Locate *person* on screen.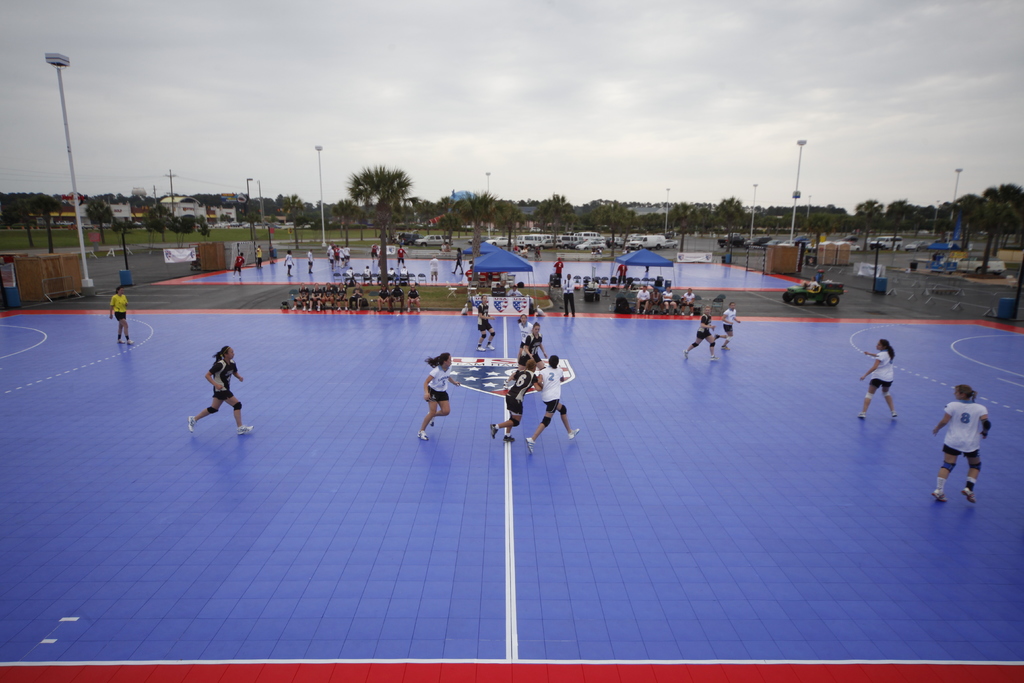
On screen at 308:249:315:273.
